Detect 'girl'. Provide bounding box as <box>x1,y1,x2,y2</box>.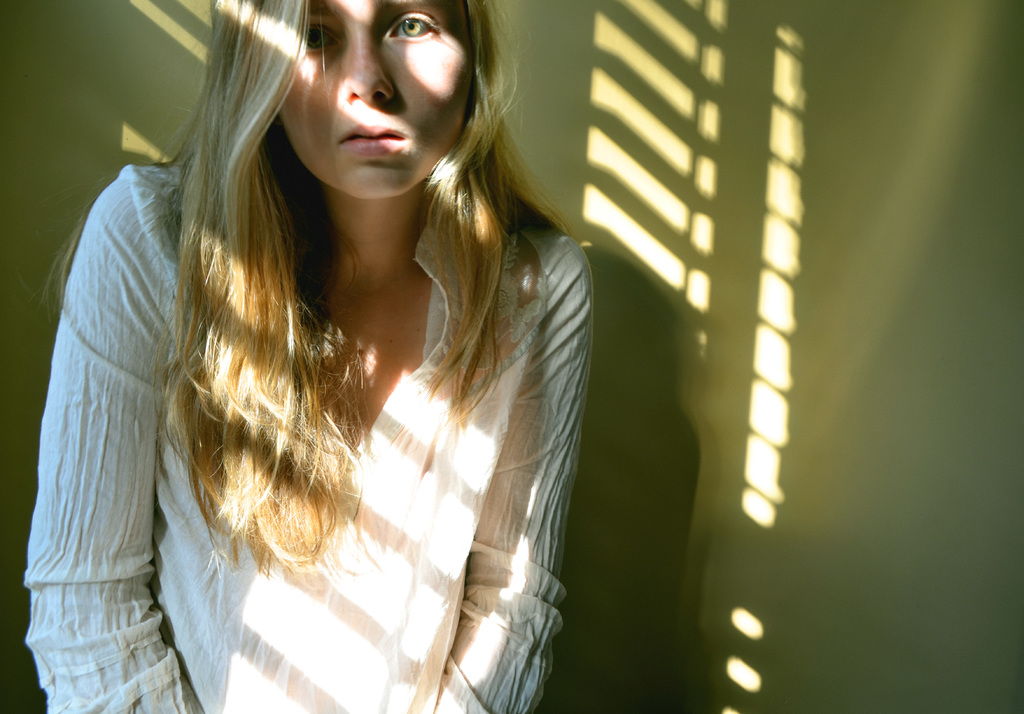
<box>21,0,595,713</box>.
